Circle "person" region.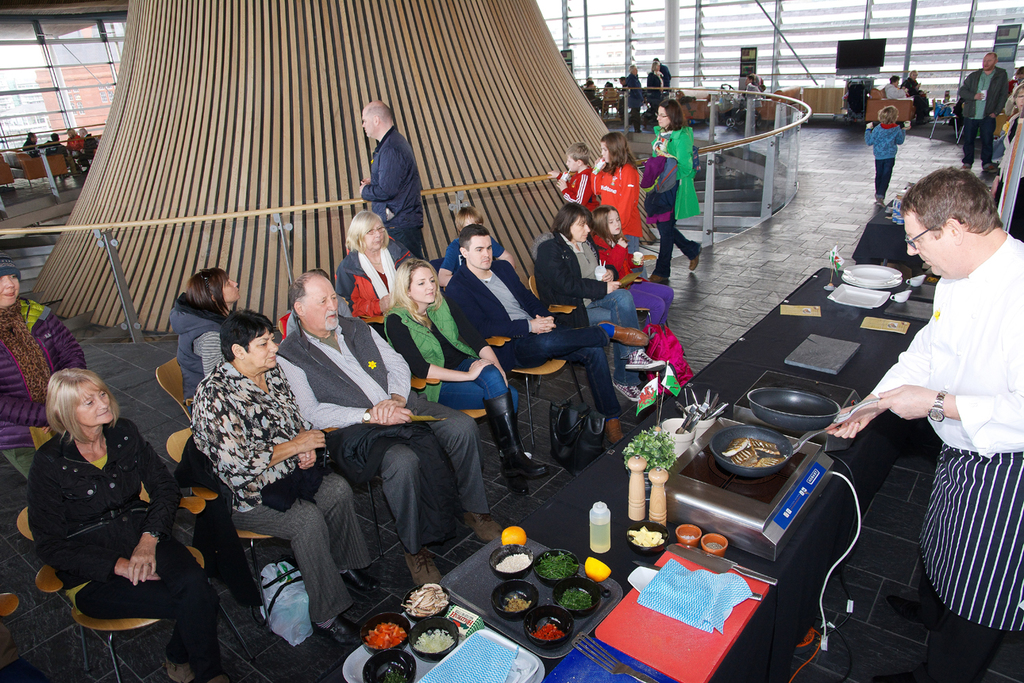
Region: select_region(864, 102, 914, 204).
